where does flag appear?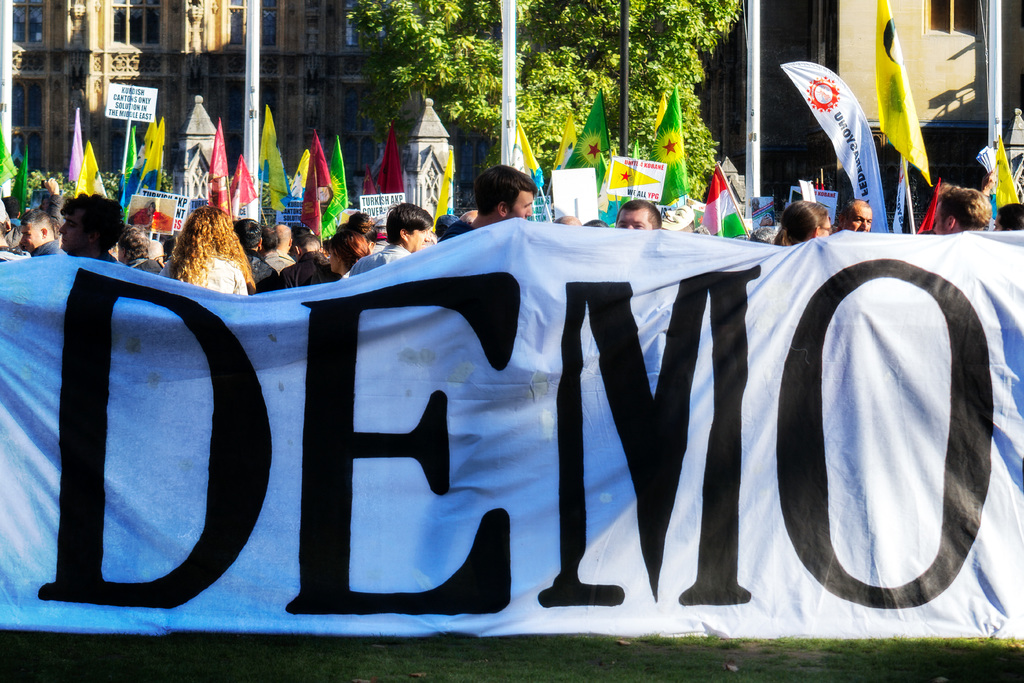
Appears at box(649, 91, 683, 208).
